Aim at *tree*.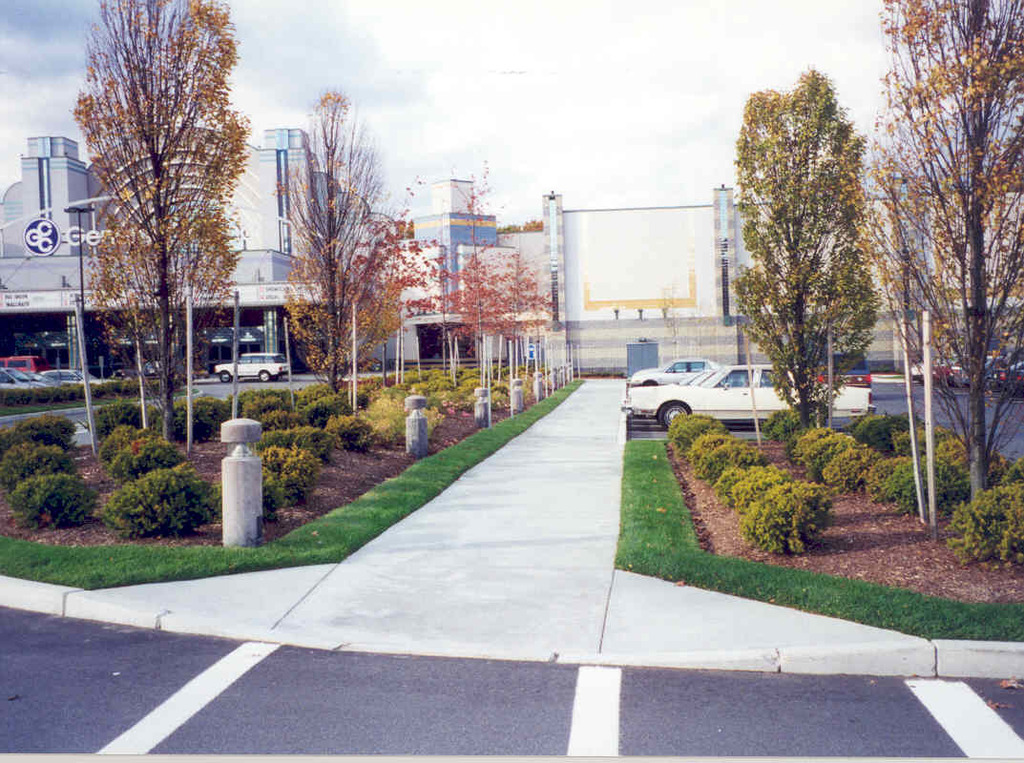
Aimed at detection(56, 7, 257, 448).
